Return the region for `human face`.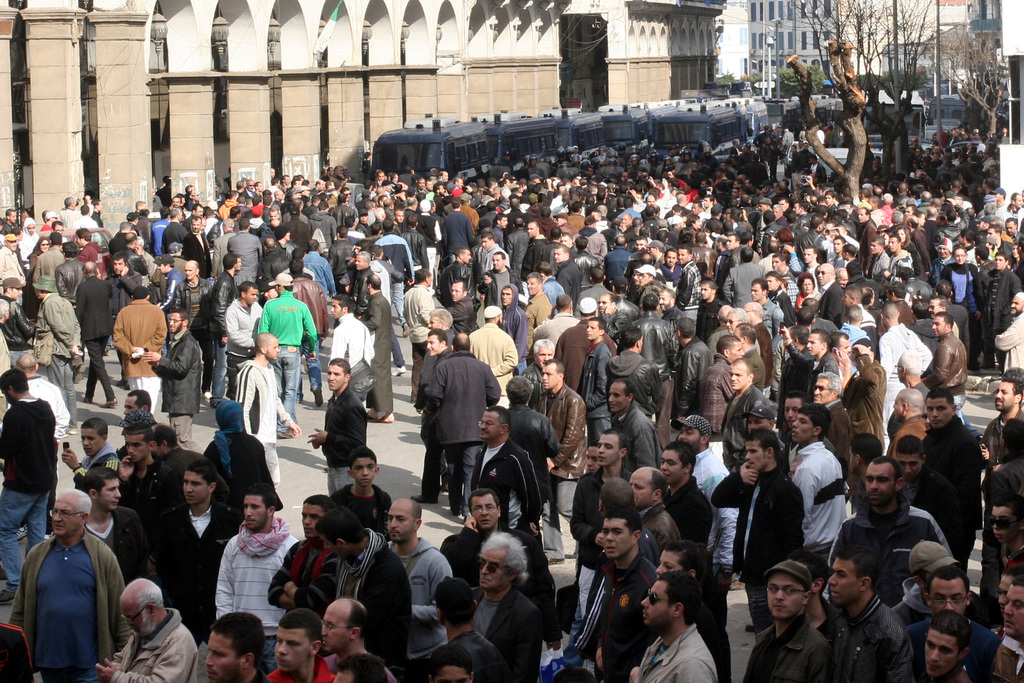
crop(894, 454, 924, 481).
